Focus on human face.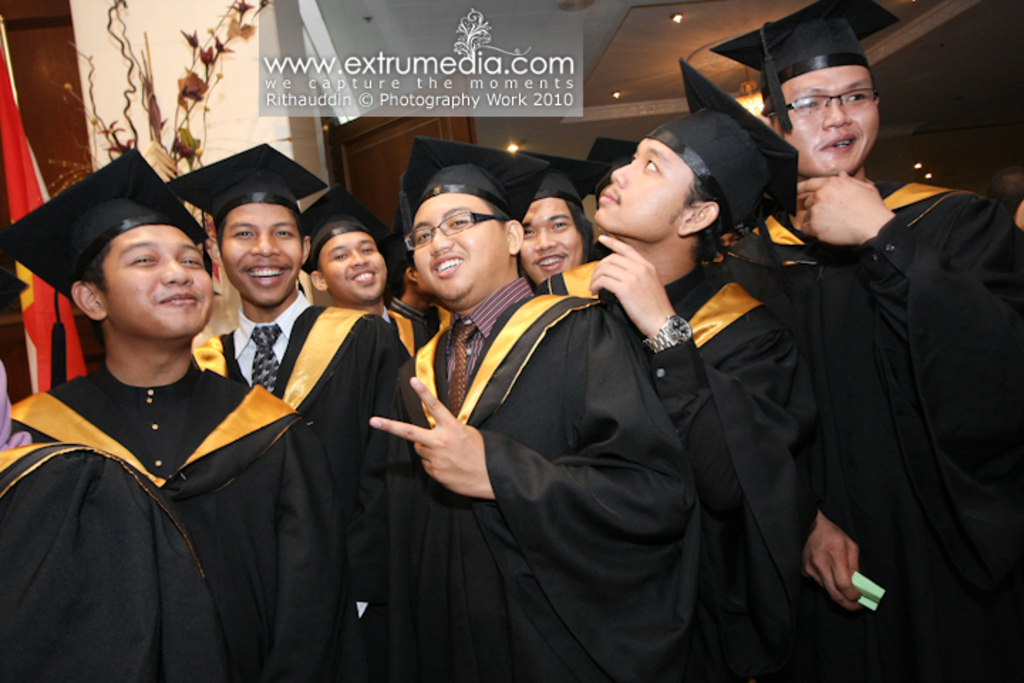
Focused at l=774, t=71, r=880, b=175.
